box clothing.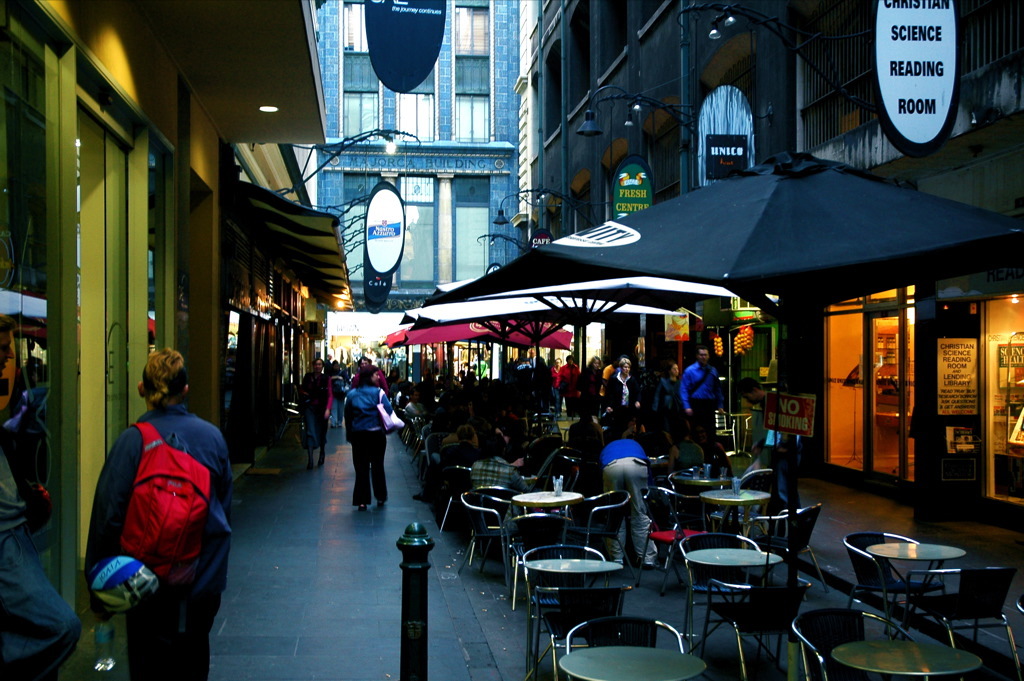
<box>473,455,527,497</box>.
